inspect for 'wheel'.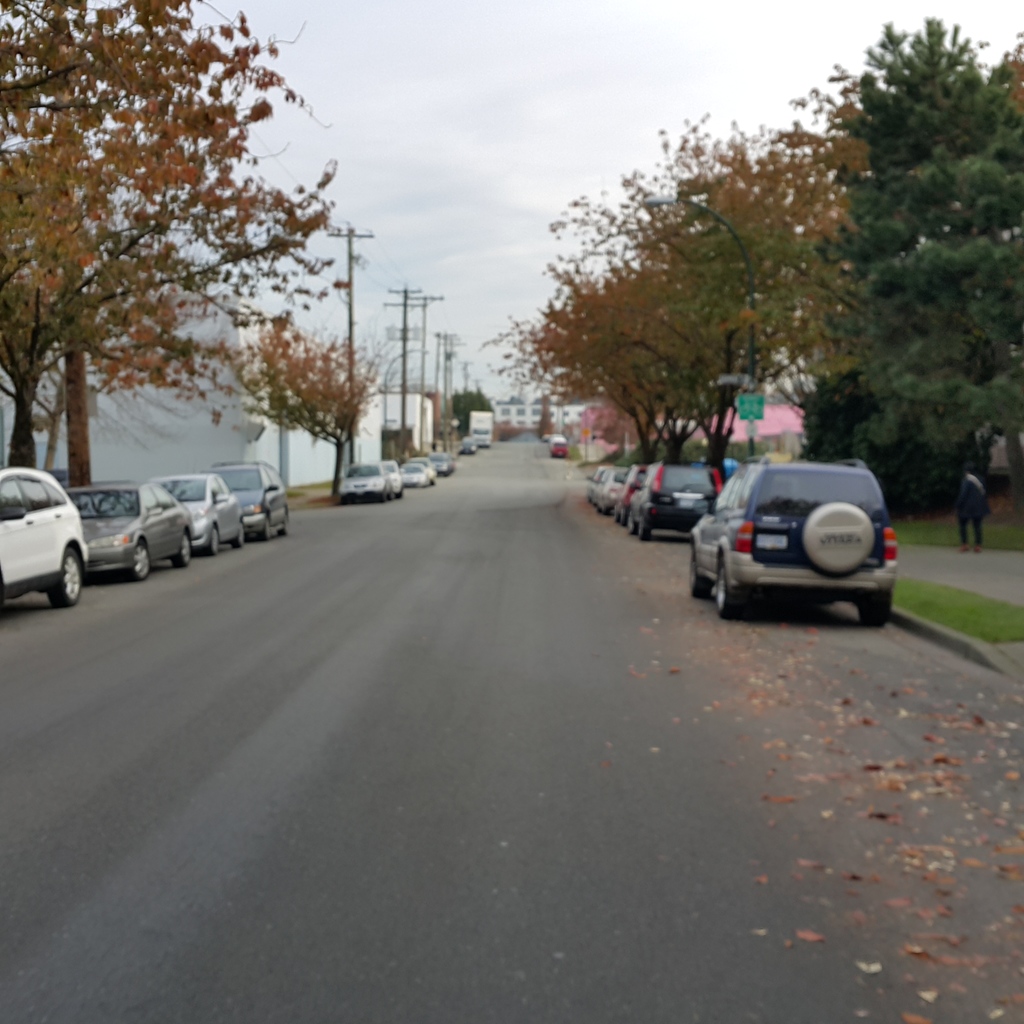
Inspection: BBox(281, 511, 288, 532).
